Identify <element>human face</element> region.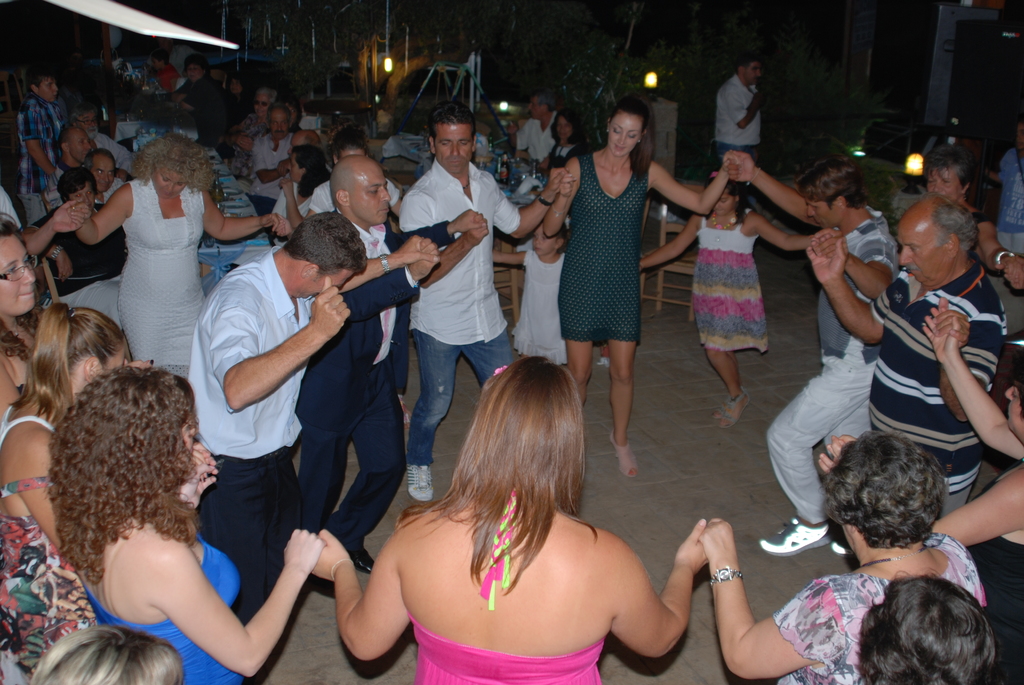
Region: [left=744, top=61, right=761, bottom=81].
